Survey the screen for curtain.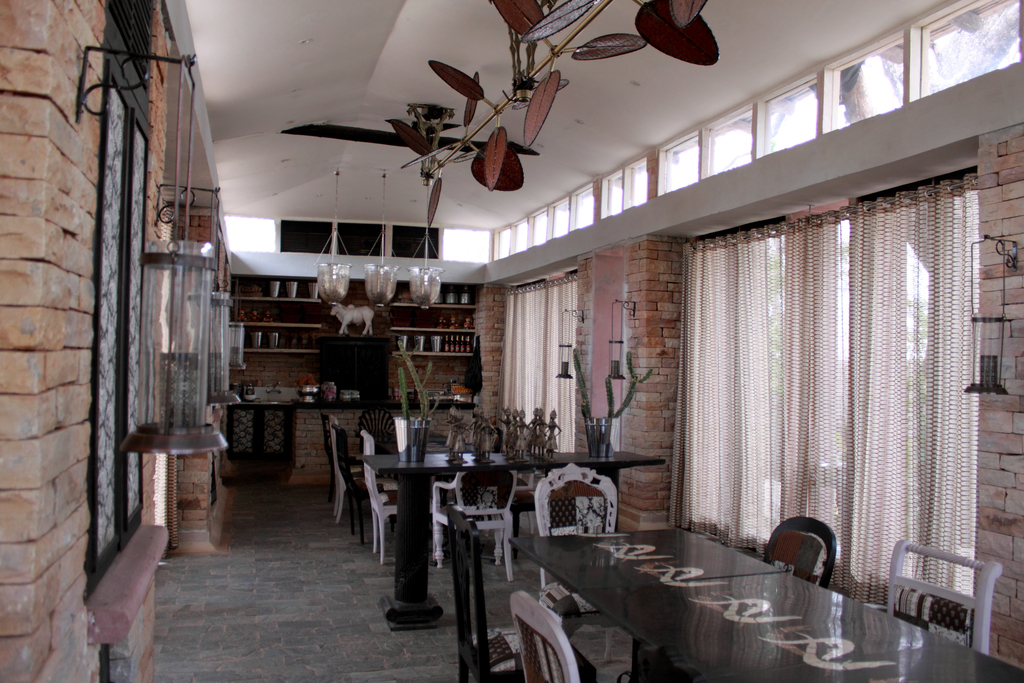
Survey found: box(668, 163, 1007, 598).
